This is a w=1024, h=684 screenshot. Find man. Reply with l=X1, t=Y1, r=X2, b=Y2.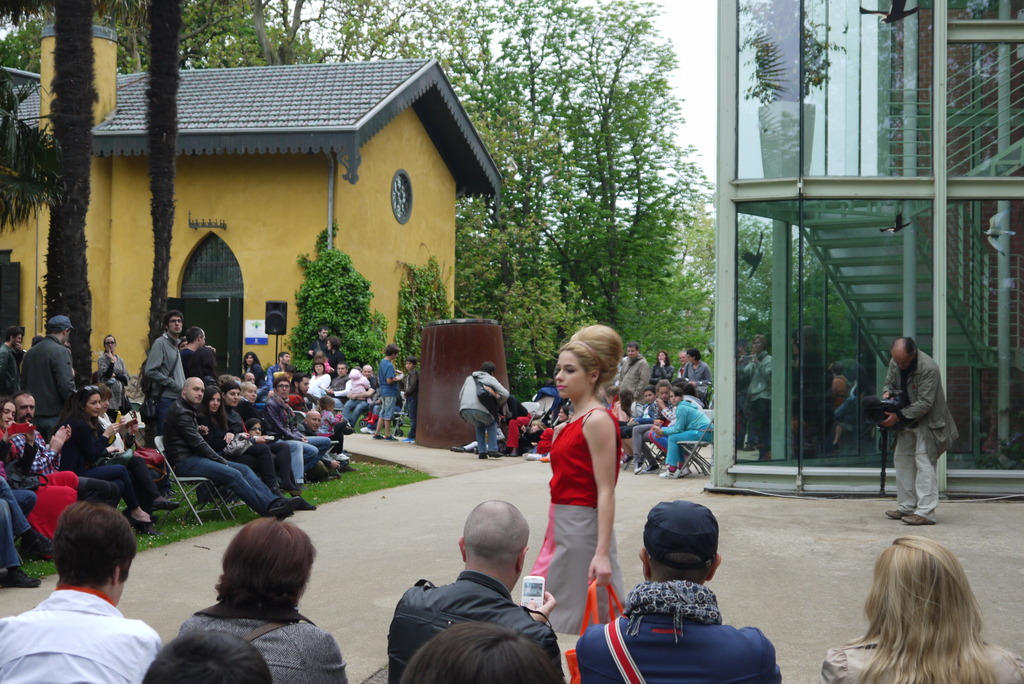
l=342, t=366, r=380, b=434.
